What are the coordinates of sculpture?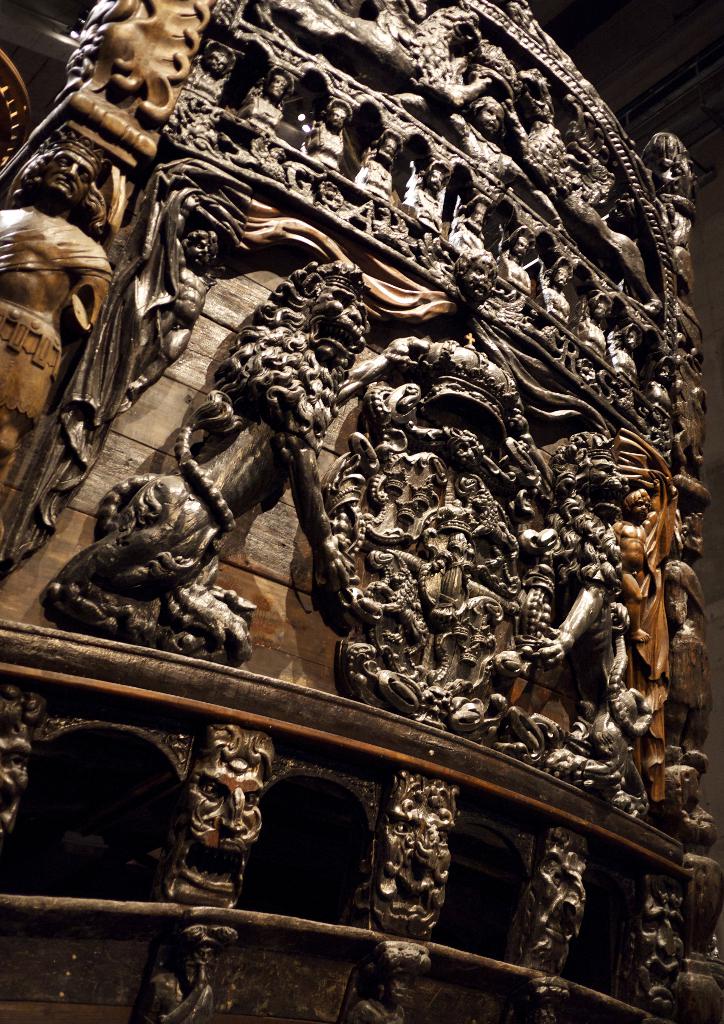
left=150, top=927, right=243, bottom=1023.
